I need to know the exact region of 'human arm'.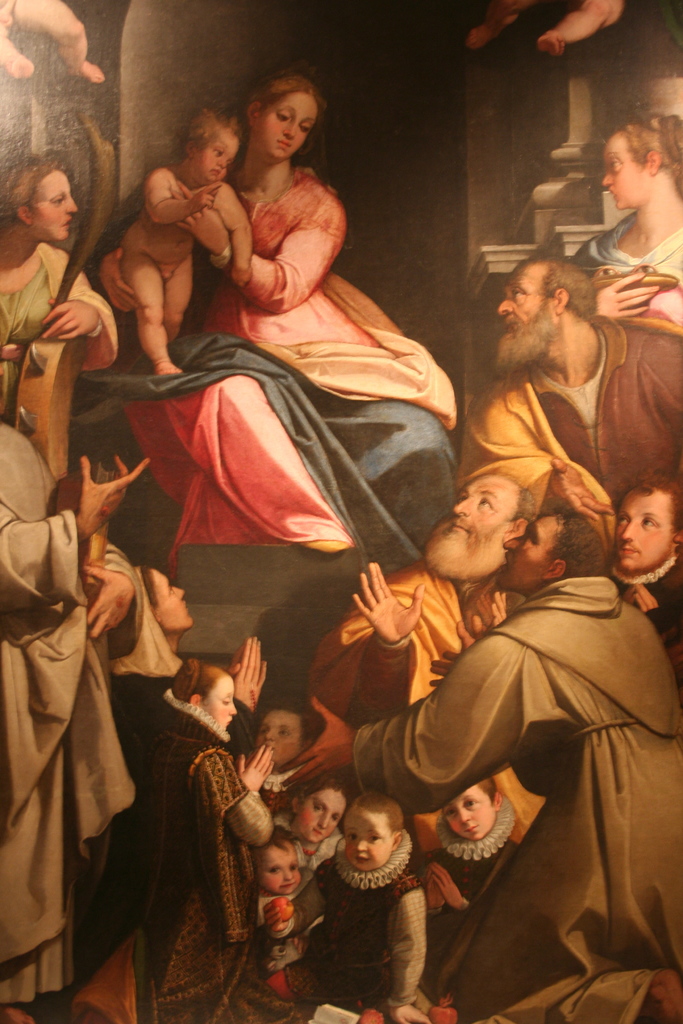
Region: rect(265, 864, 327, 941).
